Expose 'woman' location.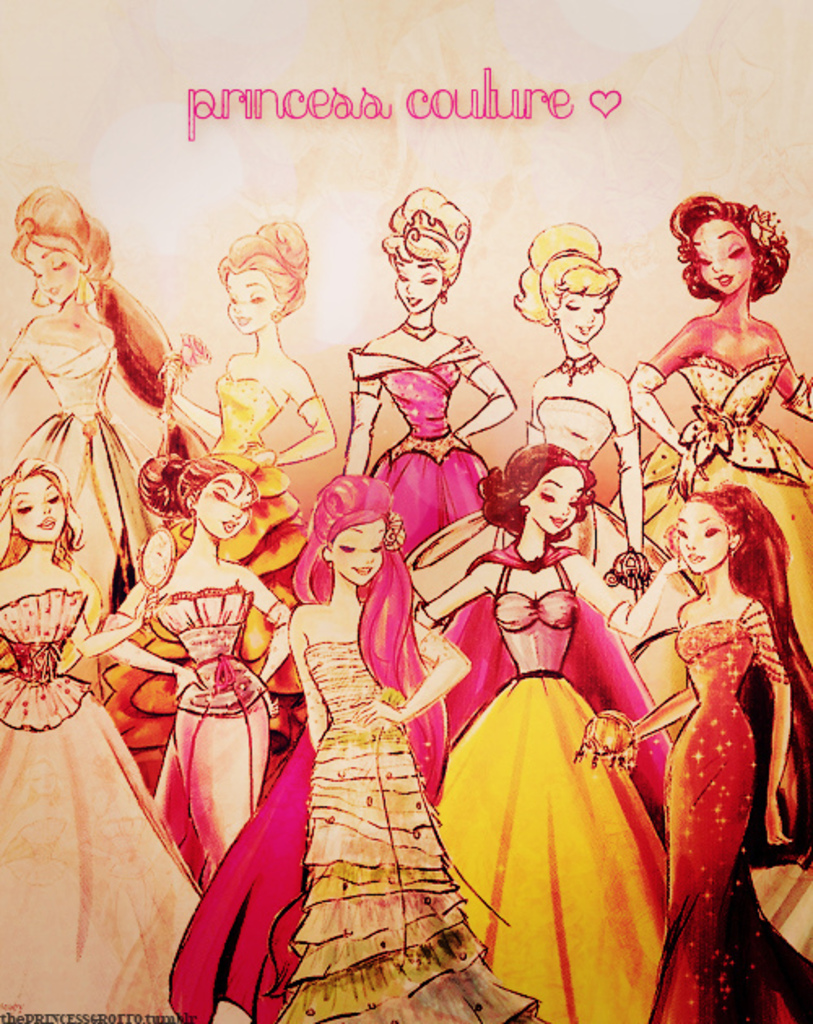
Exposed at box=[626, 192, 811, 668].
